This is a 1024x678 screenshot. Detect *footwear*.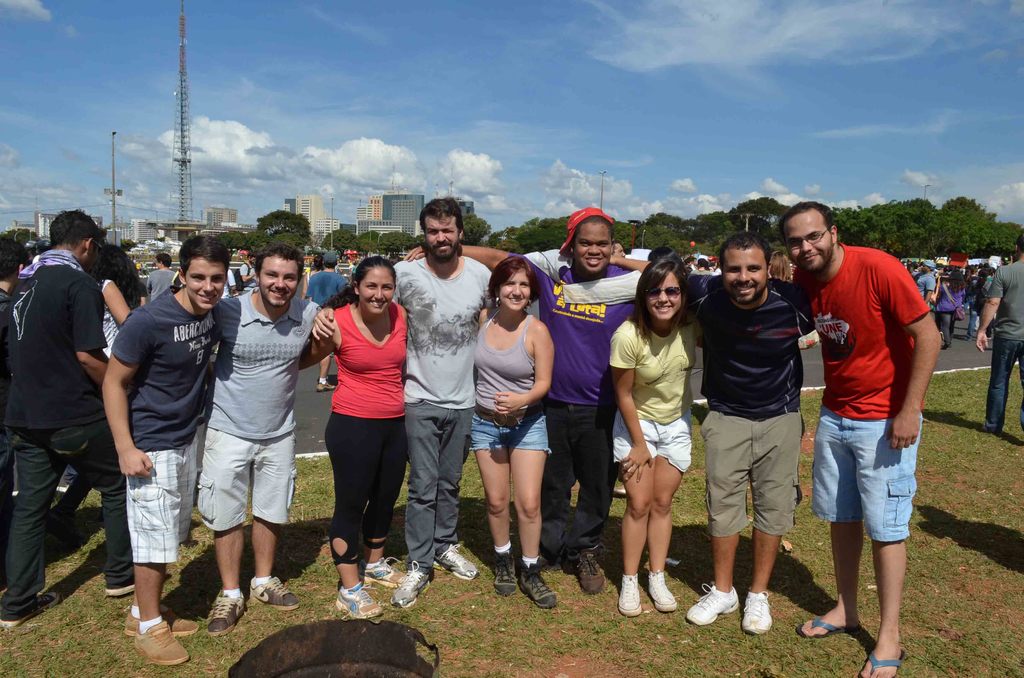
select_region(246, 574, 299, 609).
